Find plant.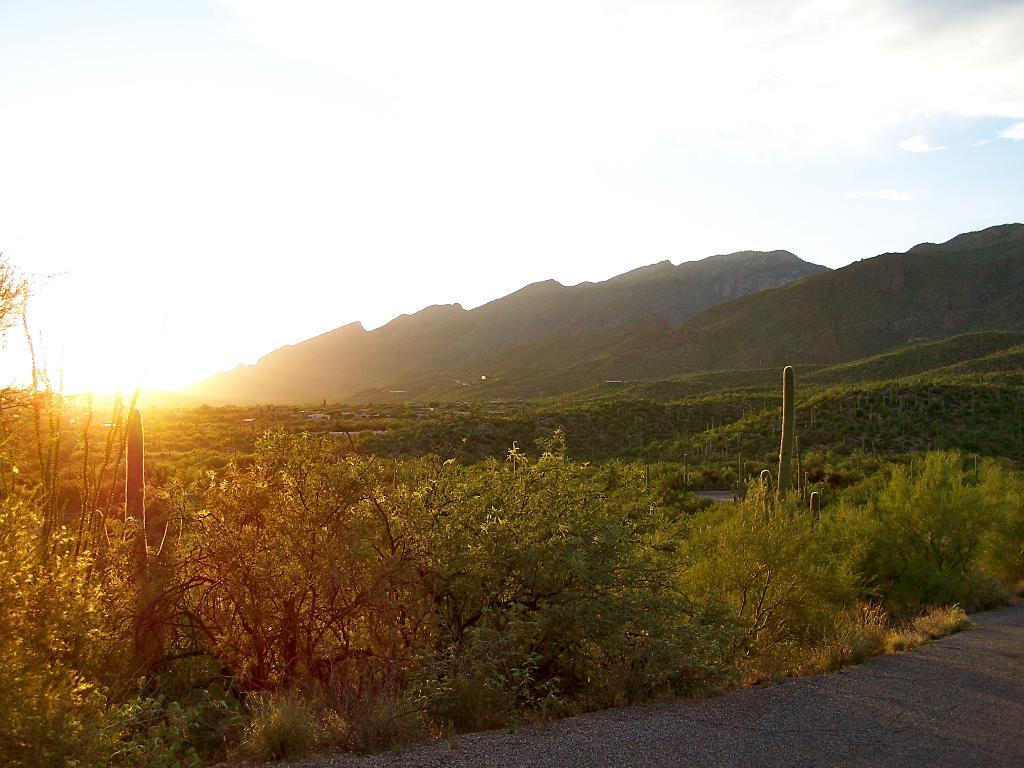
<region>422, 643, 590, 728</region>.
